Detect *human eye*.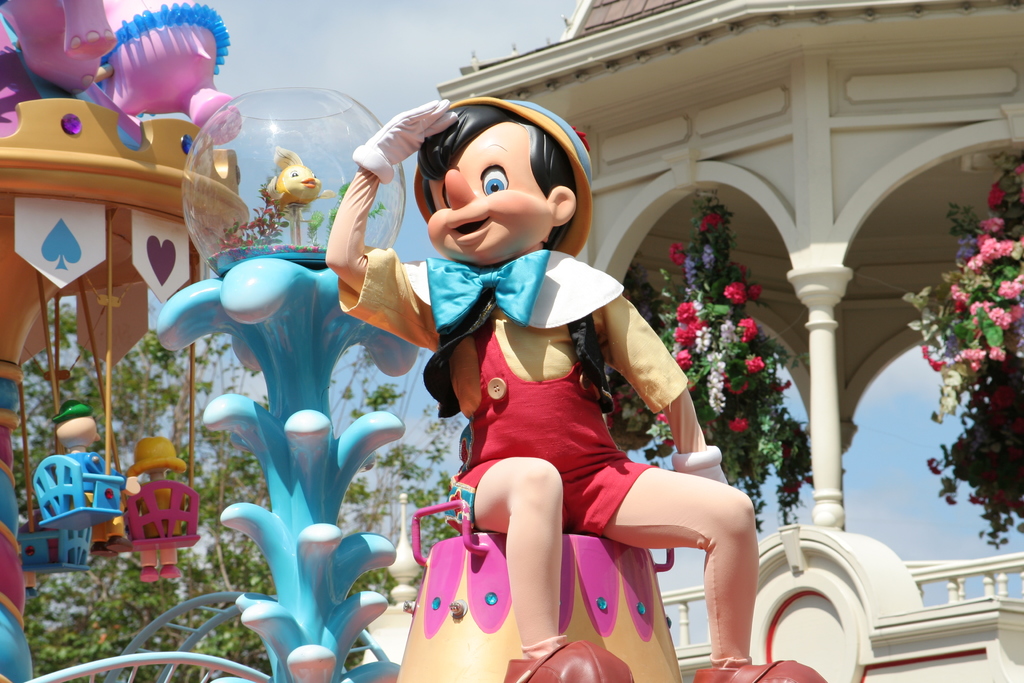
Detected at region(481, 160, 511, 200).
